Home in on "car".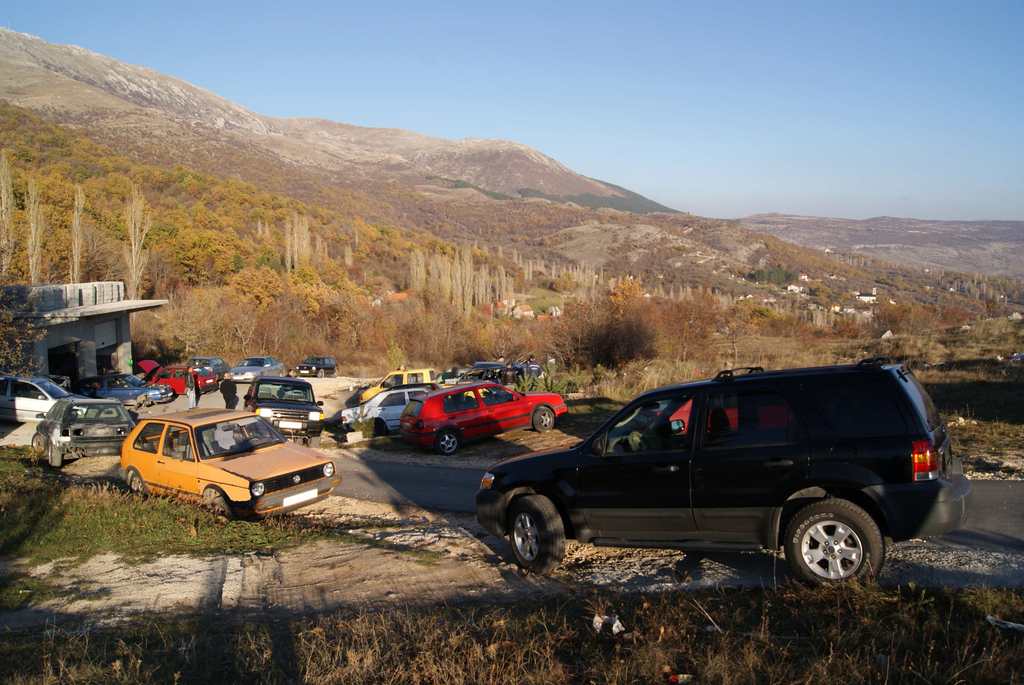
Homed in at <bbox>33, 397, 144, 468</bbox>.
